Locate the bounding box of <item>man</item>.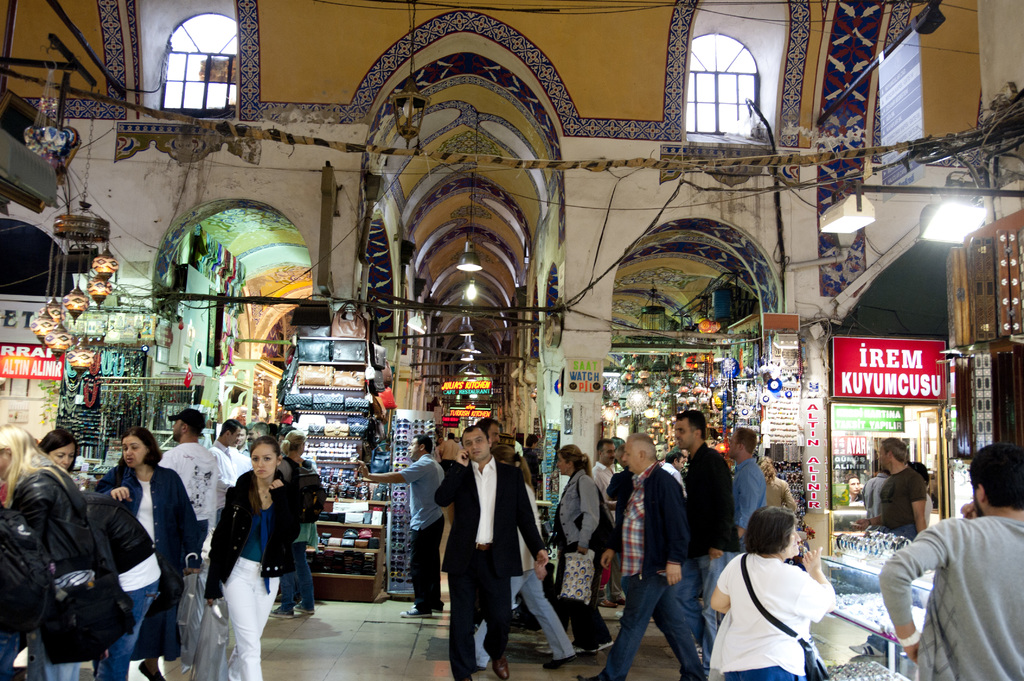
Bounding box: [x1=197, y1=417, x2=239, y2=605].
